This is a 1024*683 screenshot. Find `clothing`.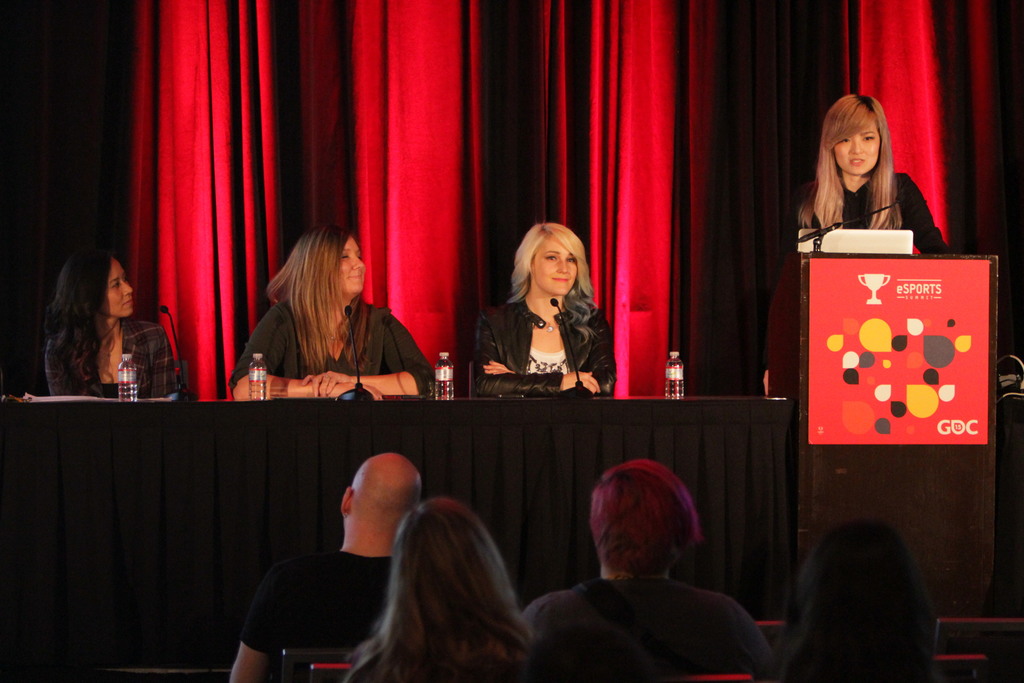
Bounding box: {"left": 803, "top": 168, "right": 955, "bottom": 261}.
